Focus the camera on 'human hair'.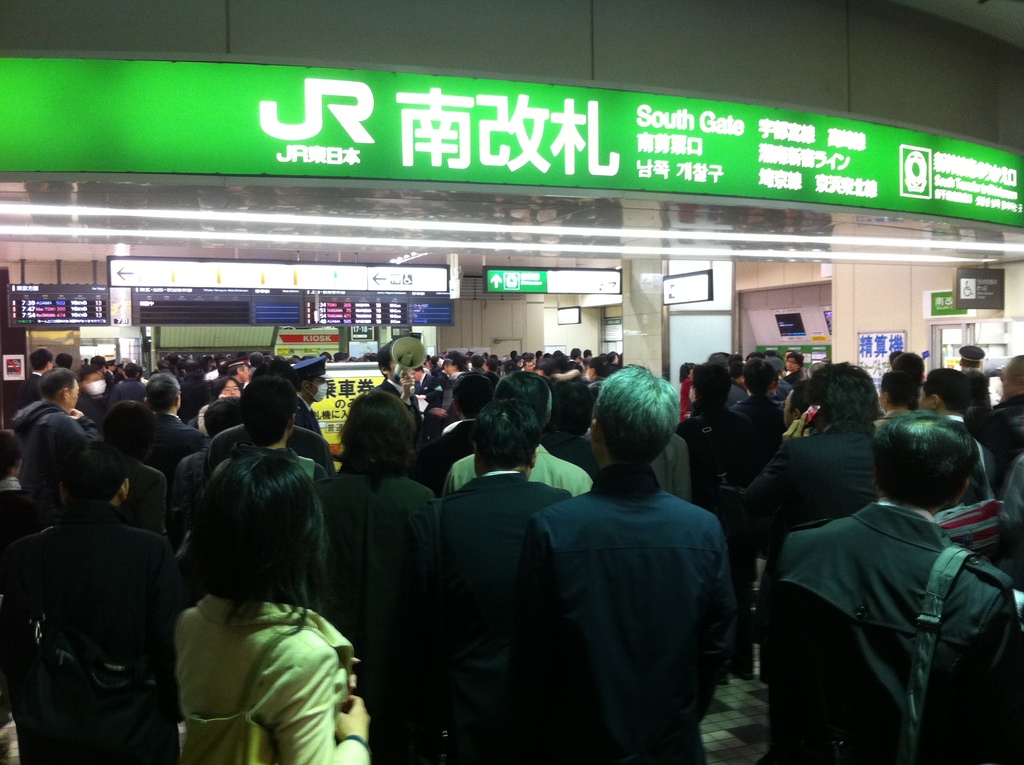
Focus region: [left=493, top=371, right=552, bottom=434].
